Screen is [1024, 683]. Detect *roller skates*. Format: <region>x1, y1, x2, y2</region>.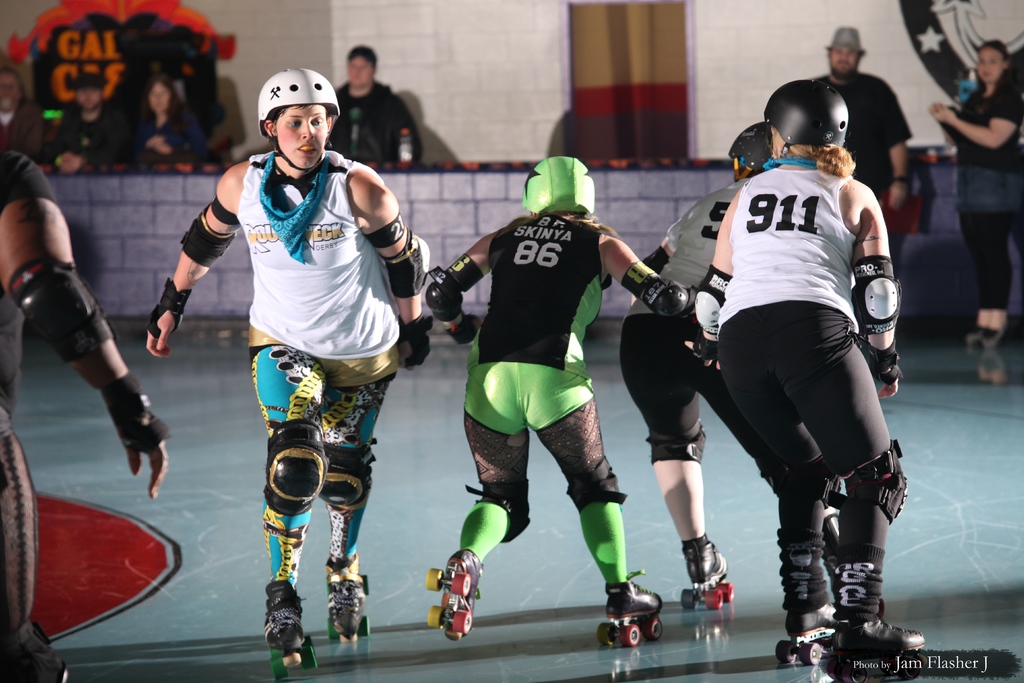
<region>776, 600, 837, 667</region>.
